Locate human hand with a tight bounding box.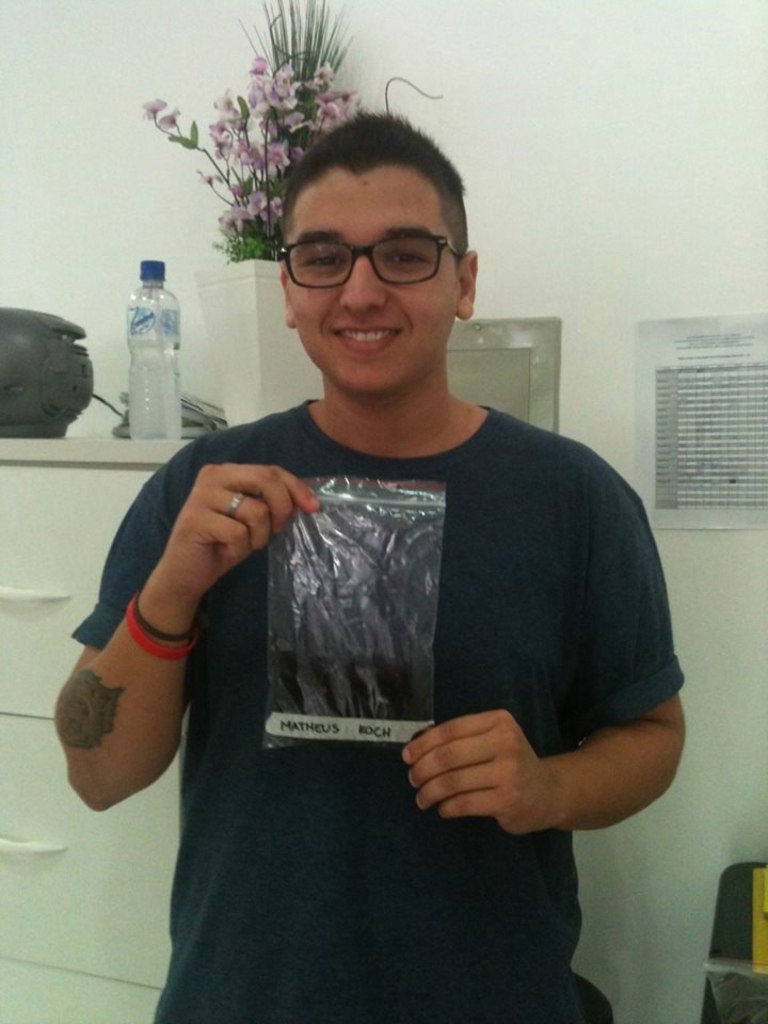
box(386, 704, 615, 826).
